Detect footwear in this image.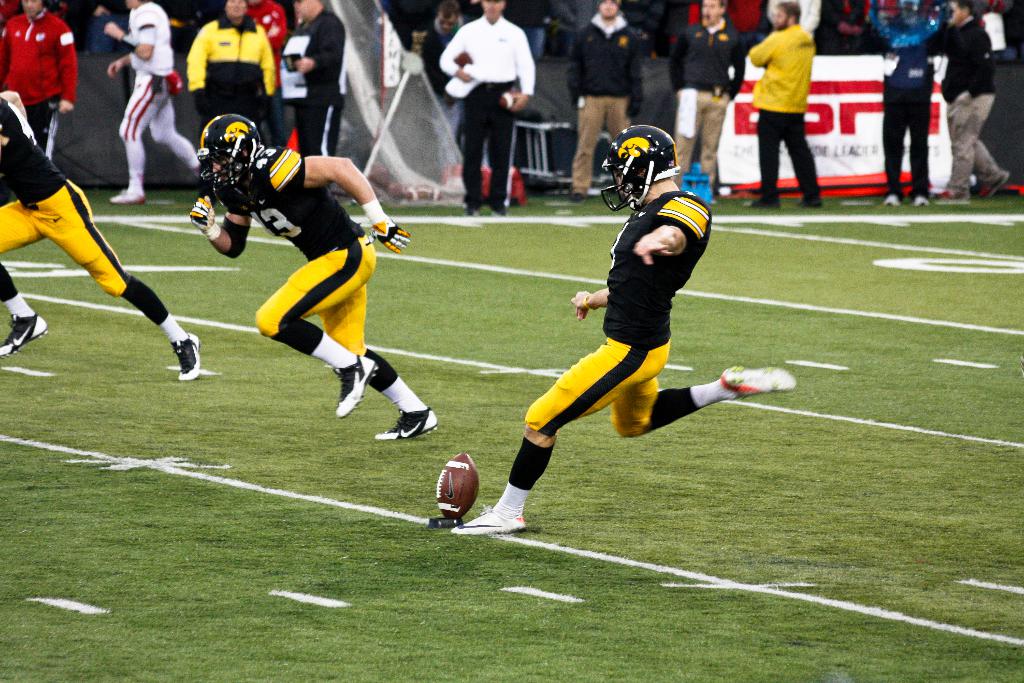
Detection: (0,312,50,358).
